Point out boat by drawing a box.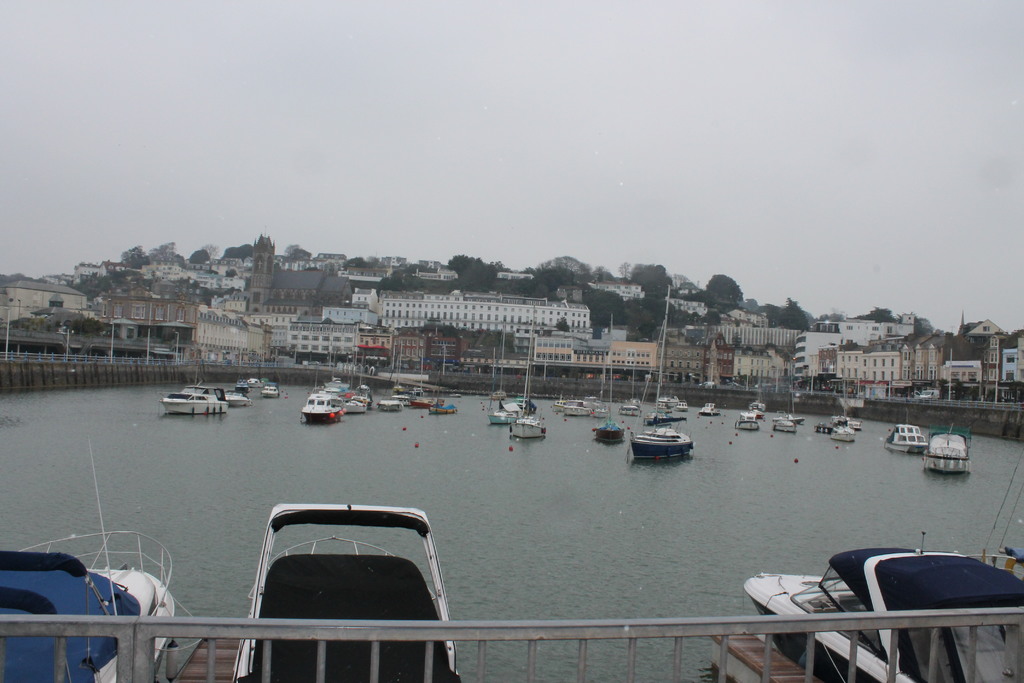
x1=771, y1=409, x2=805, y2=425.
